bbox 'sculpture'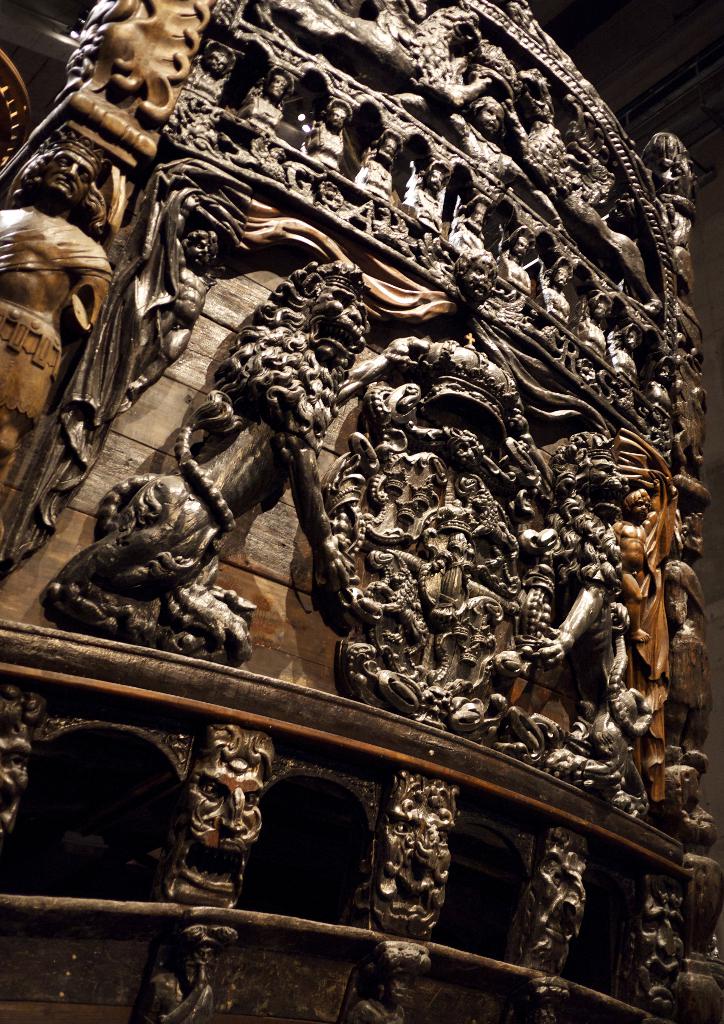
x1=628 y1=872 x2=695 y2=1016
